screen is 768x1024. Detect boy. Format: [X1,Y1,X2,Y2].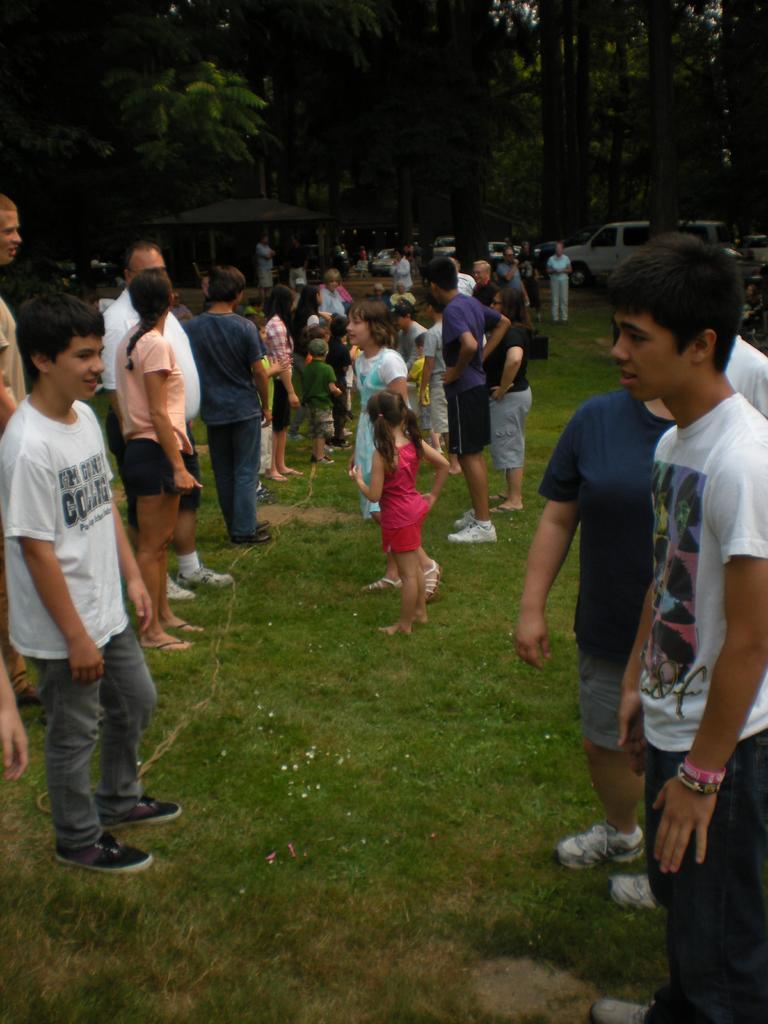
[509,314,677,906].
